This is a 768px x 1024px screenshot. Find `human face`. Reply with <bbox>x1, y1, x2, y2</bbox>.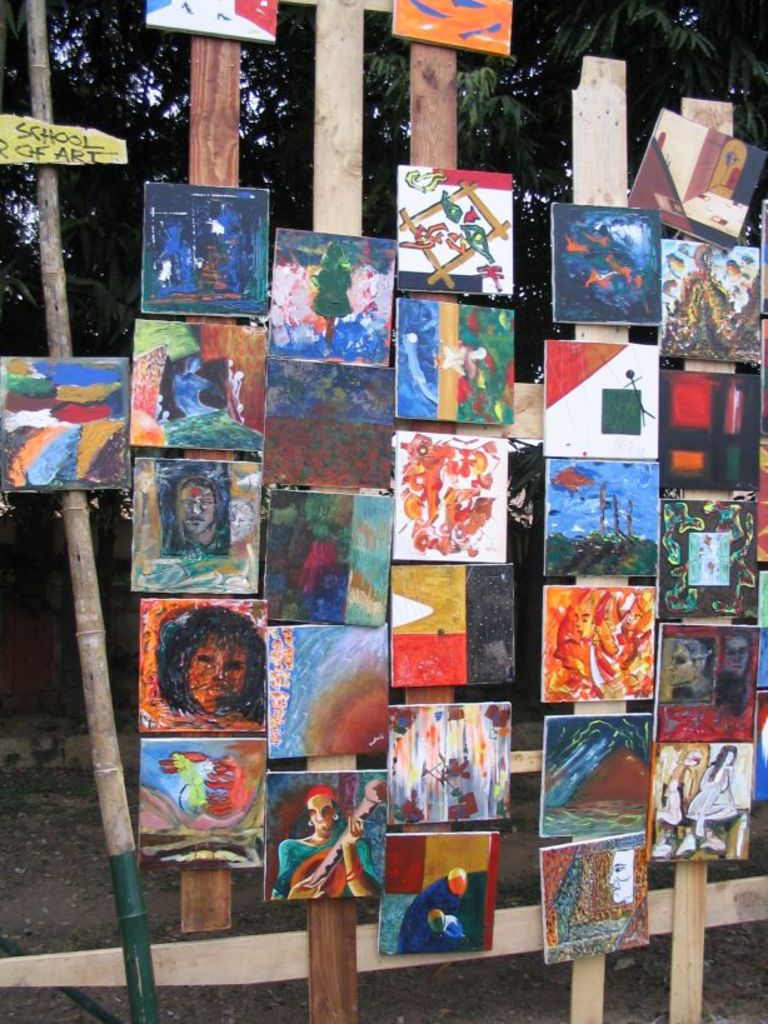
<bbox>725, 635, 750, 673</bbox>.
